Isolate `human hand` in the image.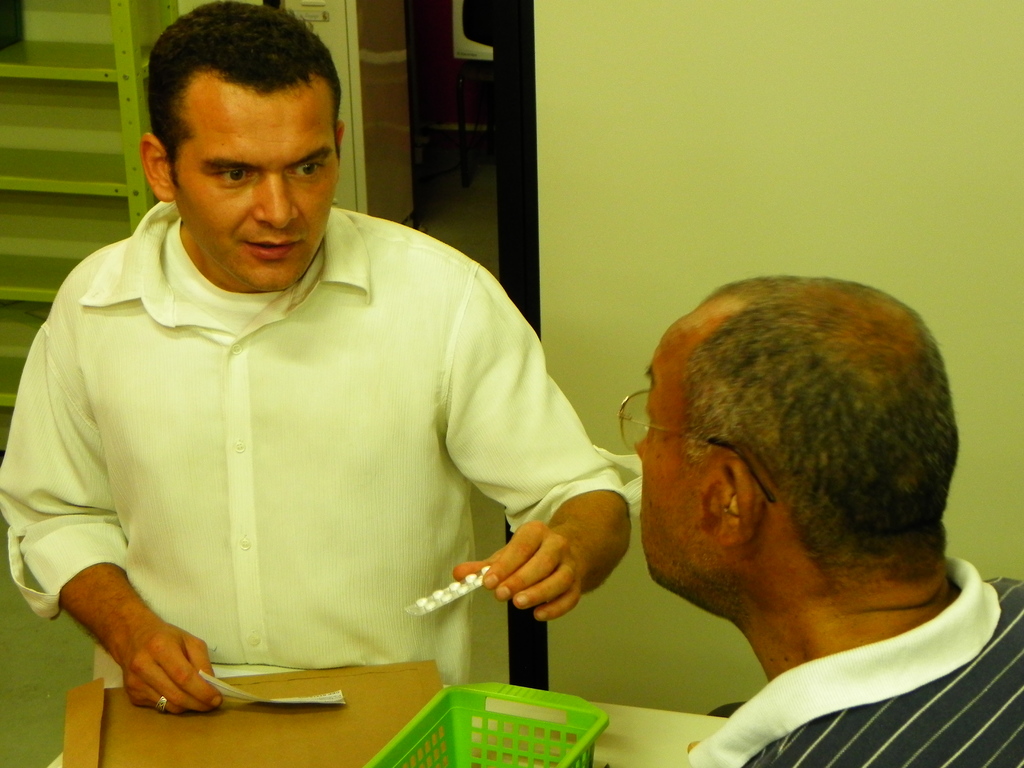
Isolated region: {"left": 451, "top": 519, "right": 584, "bottom": 623}.
